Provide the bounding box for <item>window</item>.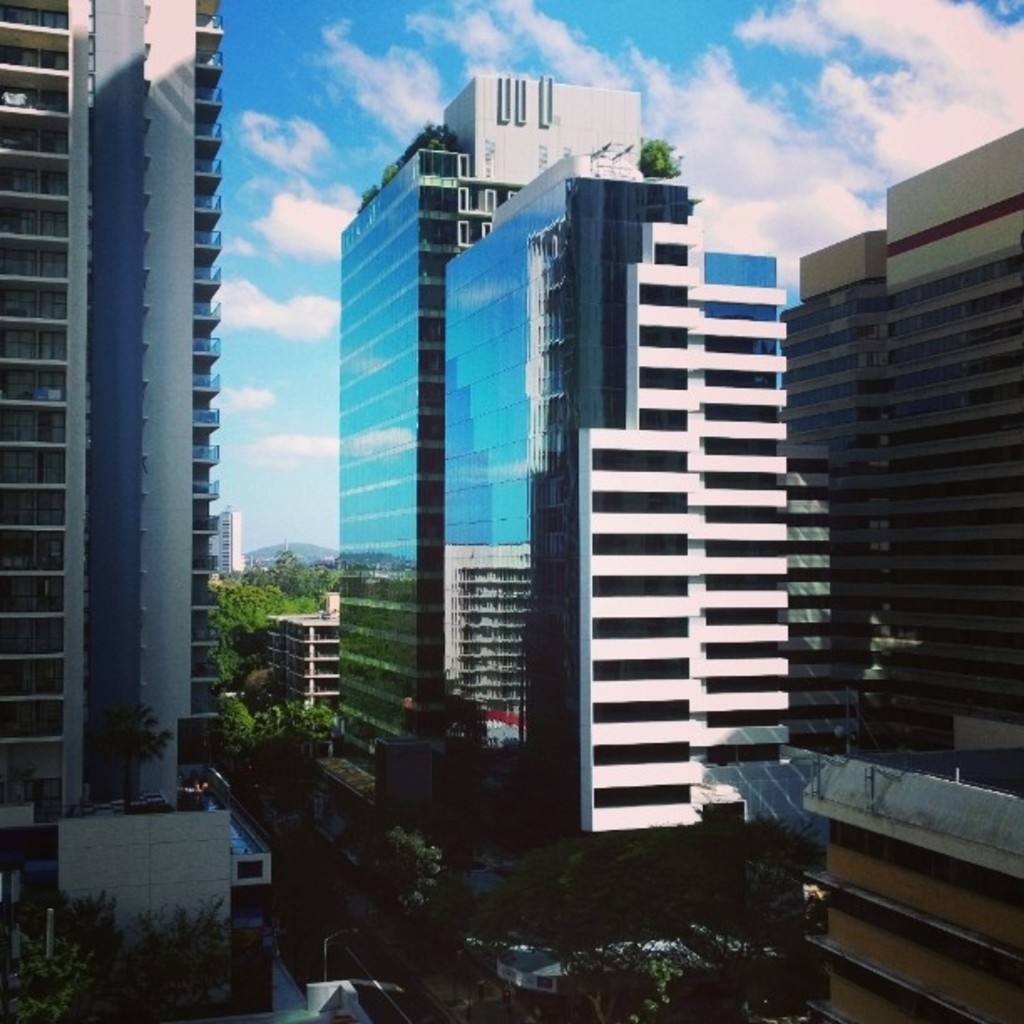
select_region(0, 202, 70, 241).
